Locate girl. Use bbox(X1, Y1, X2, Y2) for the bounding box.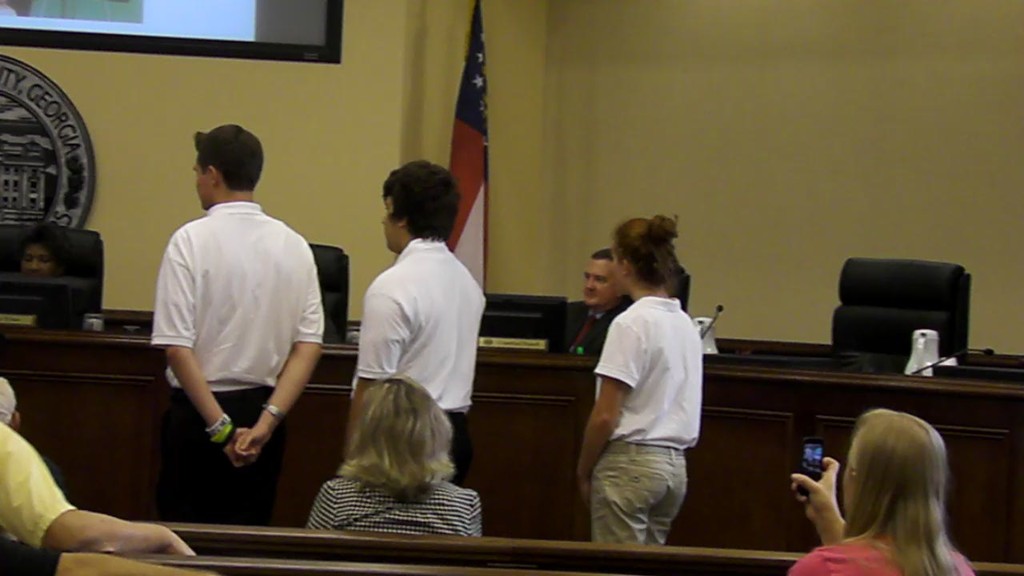
bbox(574, 211, 703, 550).
